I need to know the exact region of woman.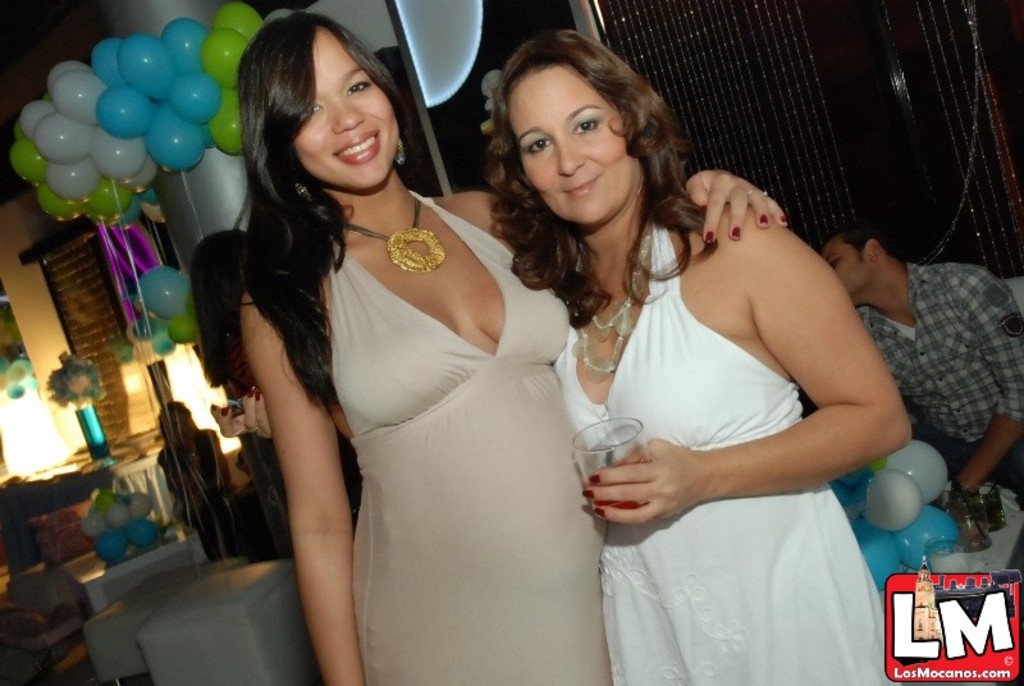
Region: 234/10/787/685.
